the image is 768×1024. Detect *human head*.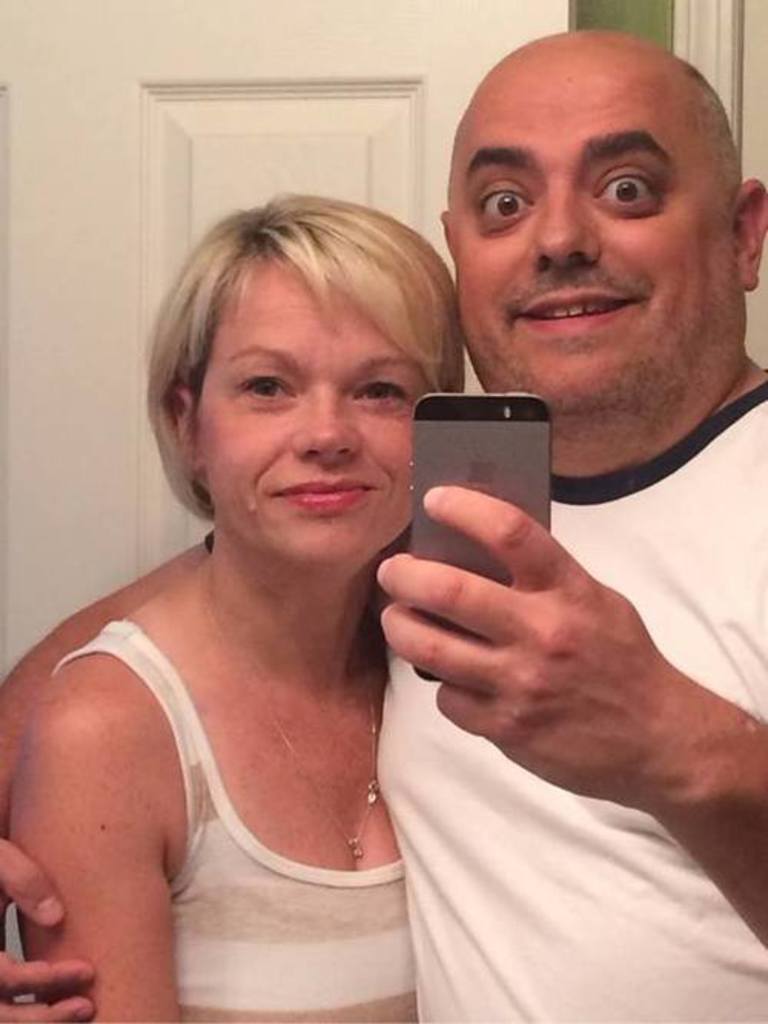
Detection: bbox(438, 32, 766, 422).
